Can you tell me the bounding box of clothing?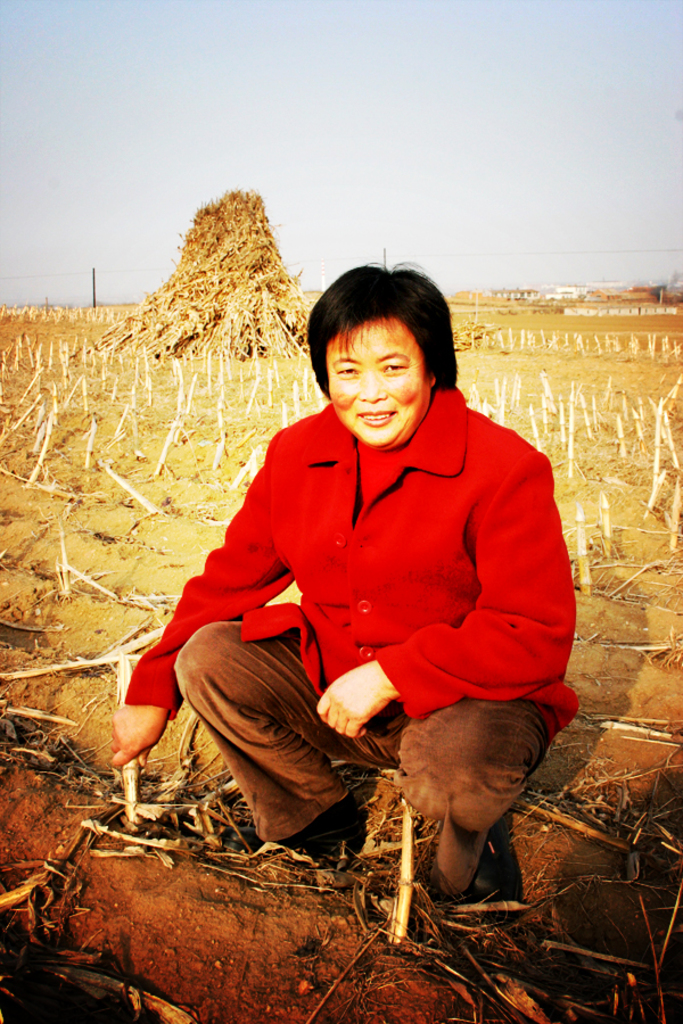
{"left": 113, "top": 375, "right": 579, "bottom": 903}.
